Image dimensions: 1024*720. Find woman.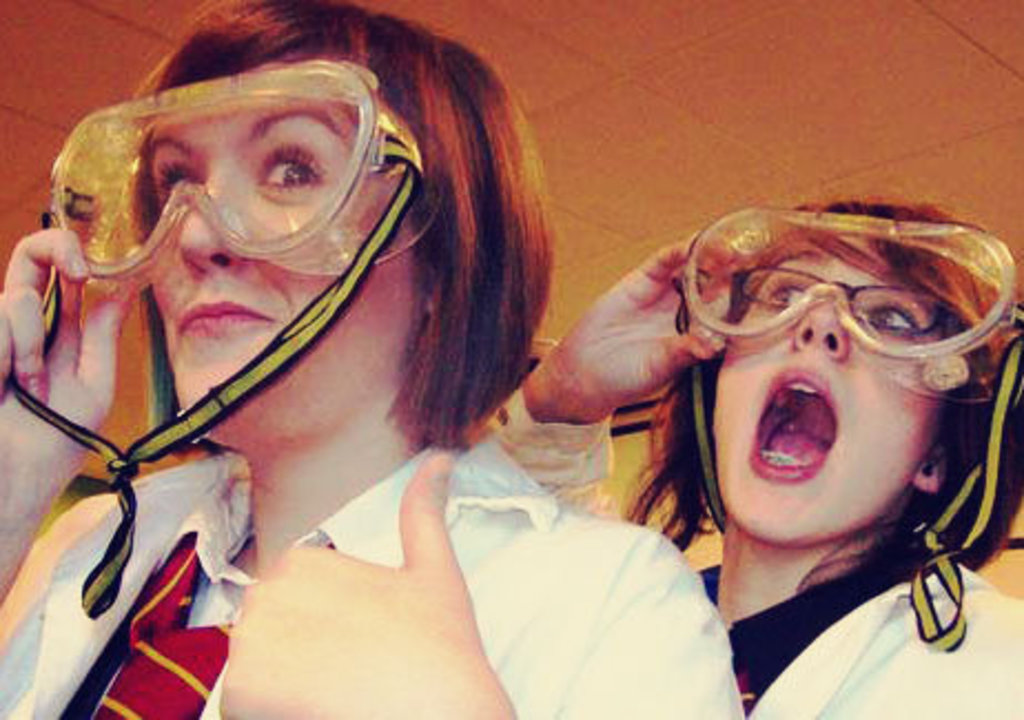
<region>485, 197, 1022, 718</region>.
